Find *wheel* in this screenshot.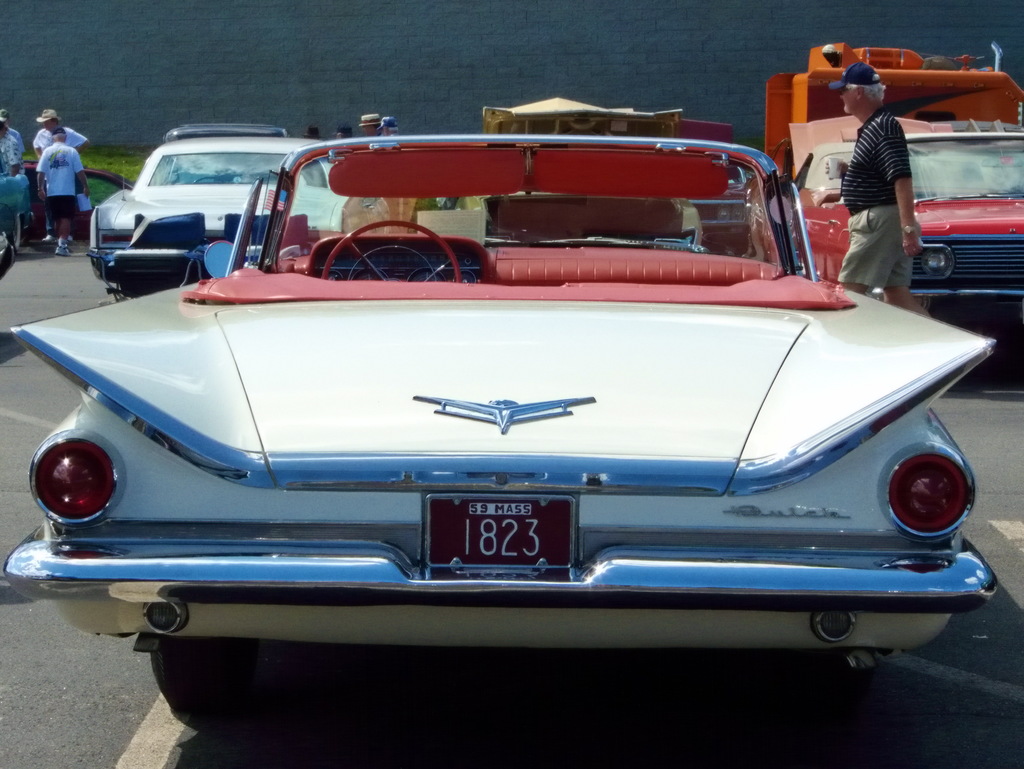
The bounding box for *wheel* is (190, 174, 227, 183).
